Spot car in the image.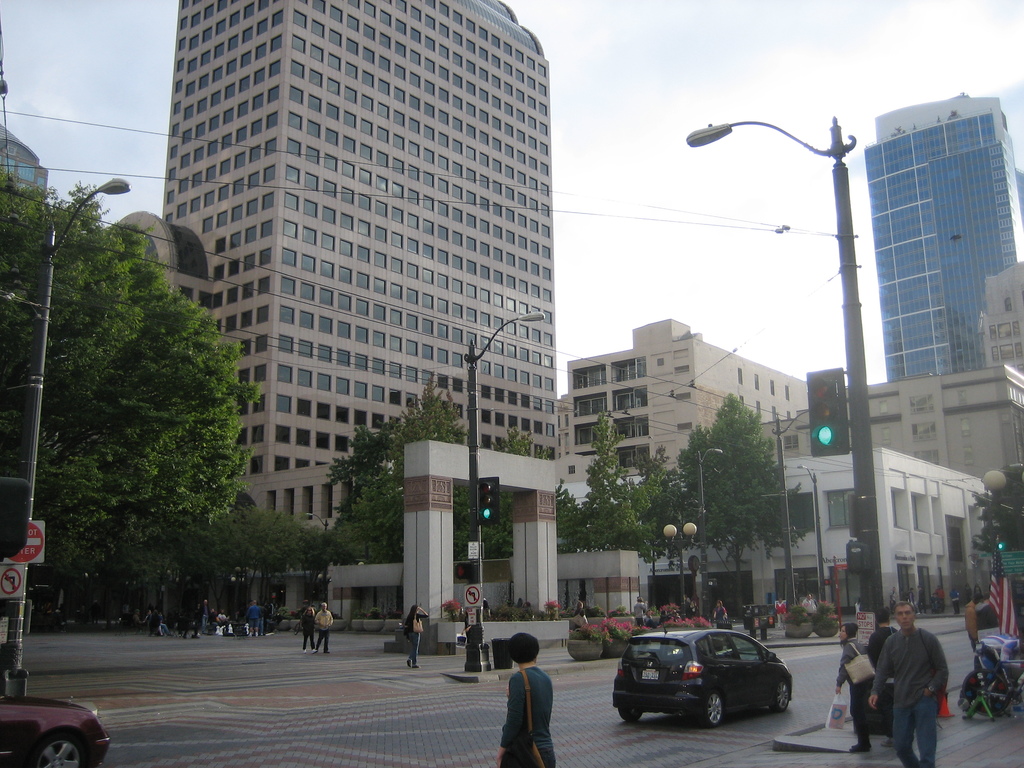
car found at {"left": 610, "top": 626, "right": 801, "bottom": 737}.
